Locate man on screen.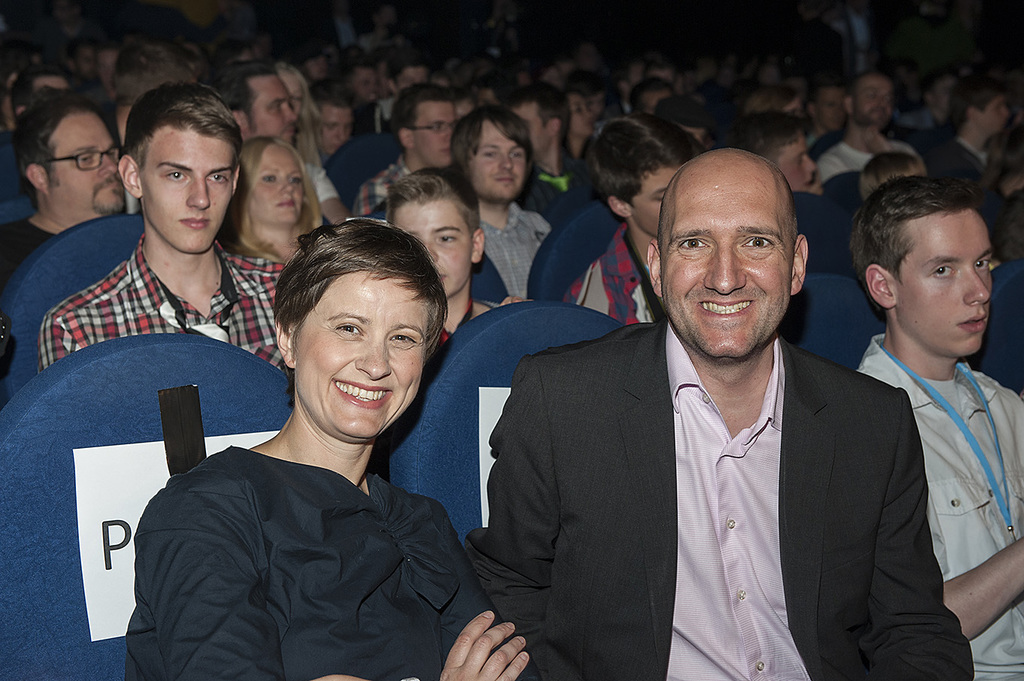
On screen at select_region(462, 148, 974, 680).
